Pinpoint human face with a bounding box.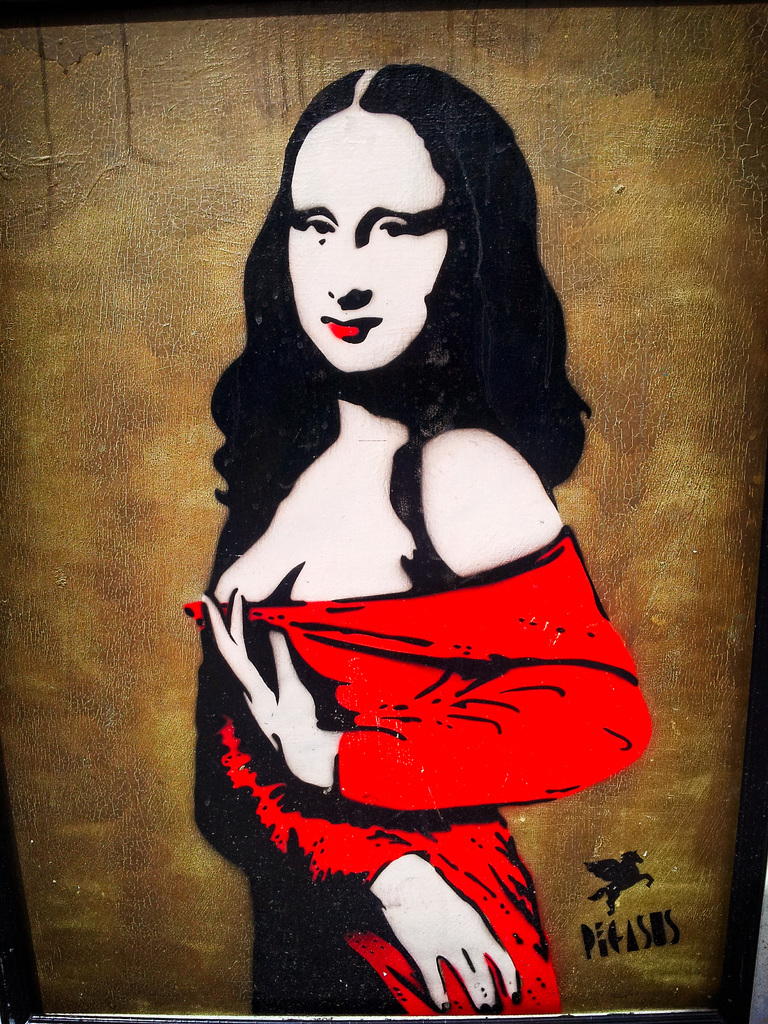
[left=284, top=113, right=451, bottom=374].
